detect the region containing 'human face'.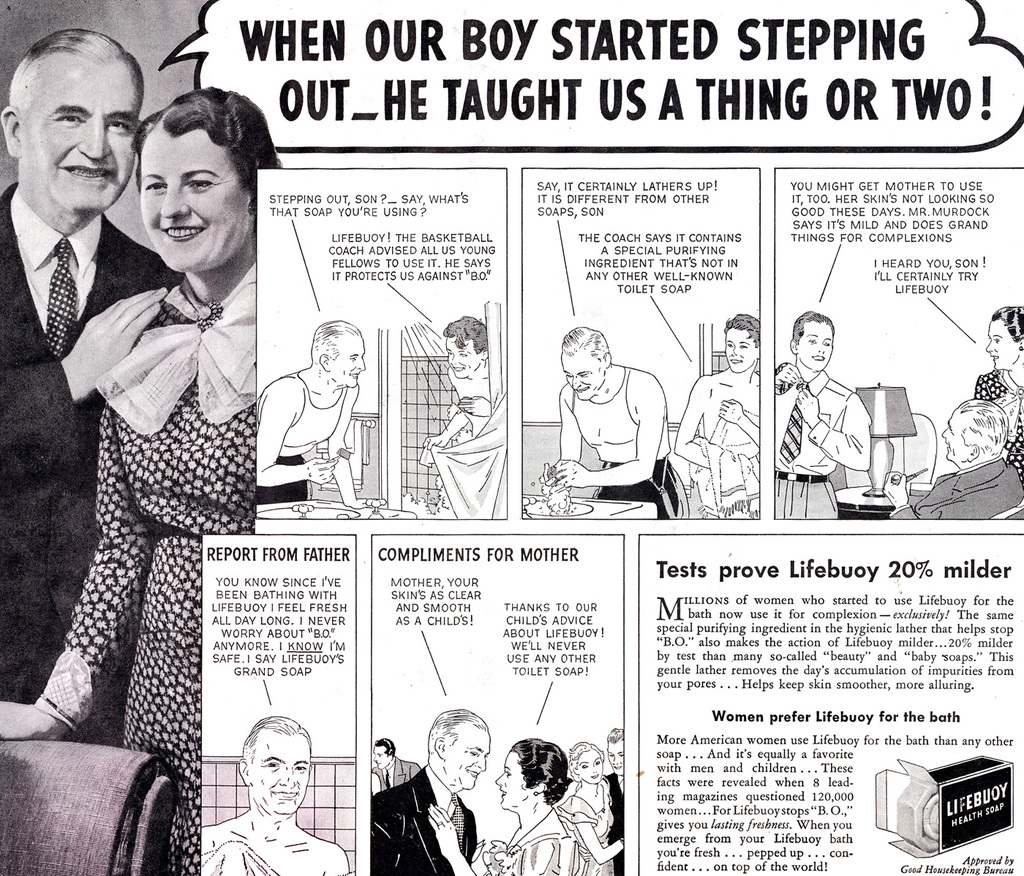
pyautogui.locateOnScreen(333, 340, 366, 388).
